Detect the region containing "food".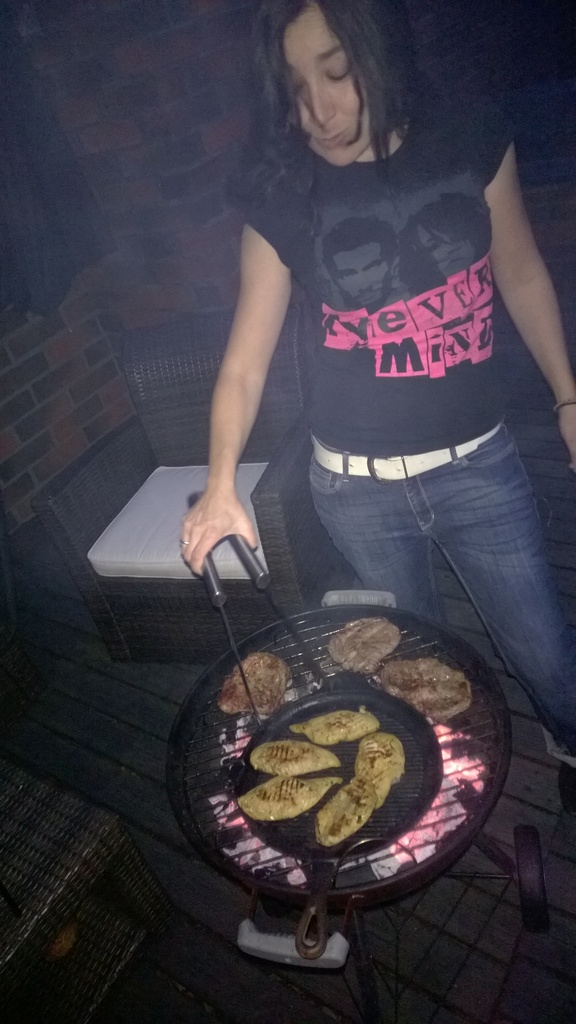
locate(215, 658, 460, 886).
